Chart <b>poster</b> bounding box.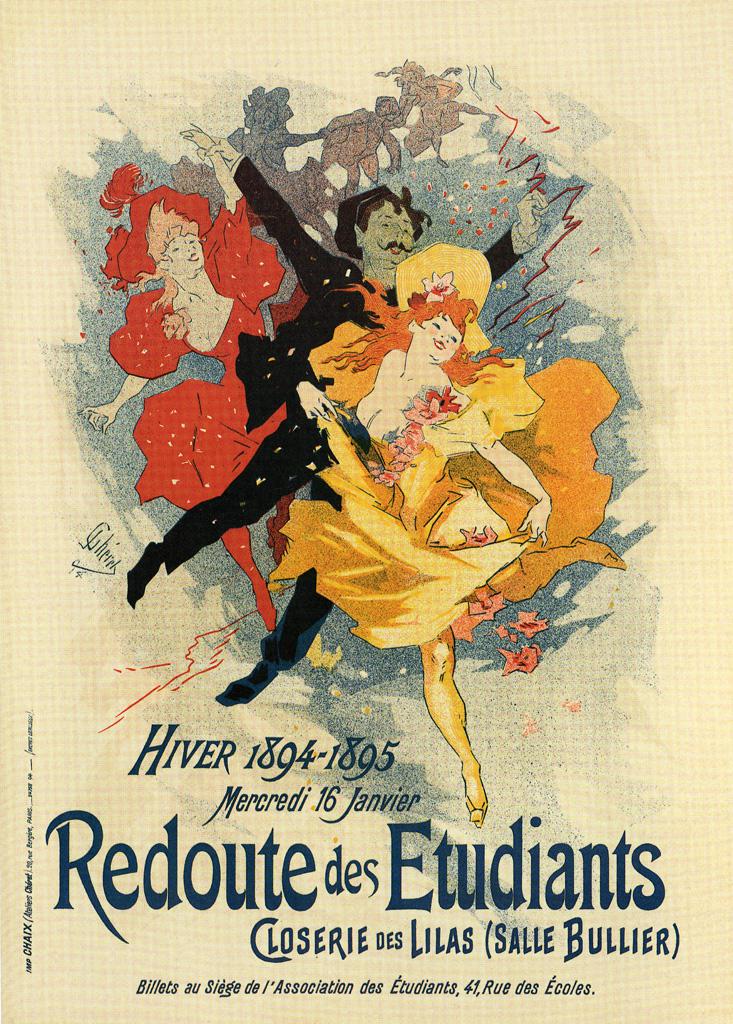
Charted: box=[0, 0, 732, 1023].
